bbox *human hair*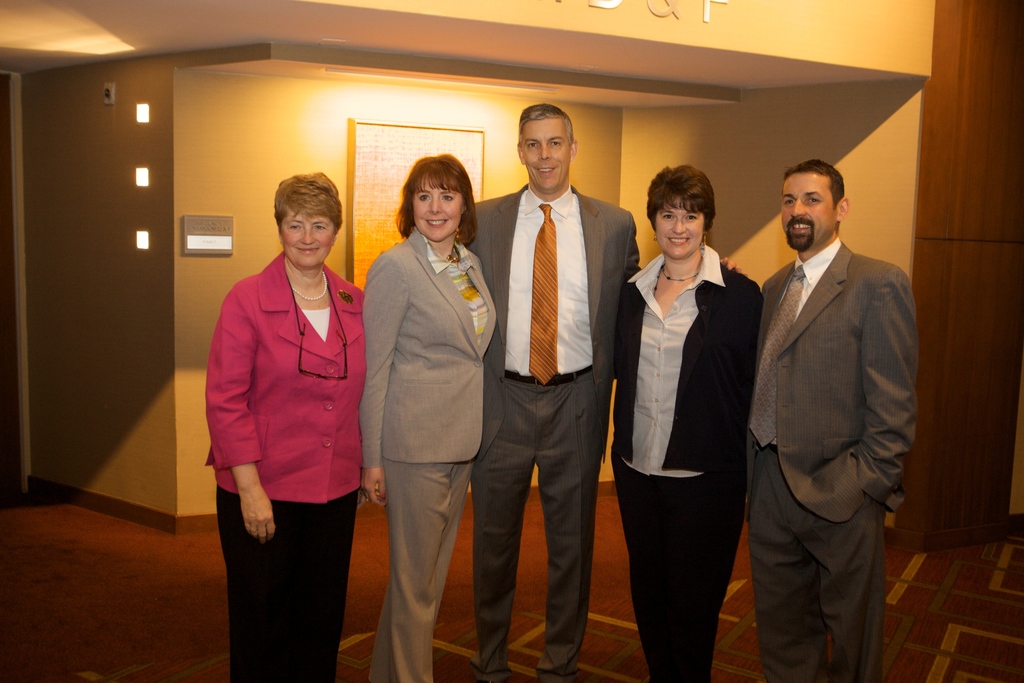
[516, 104, 576, 142]
